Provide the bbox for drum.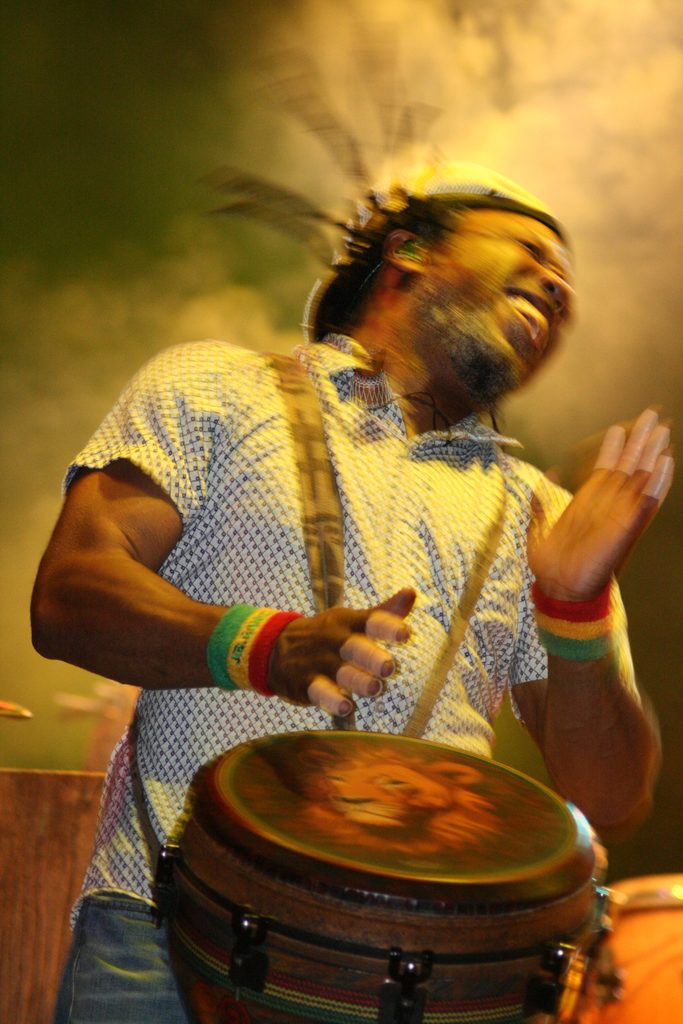
{"left": 154, "top": 732, "right": 614, "bottom": 1023}.
